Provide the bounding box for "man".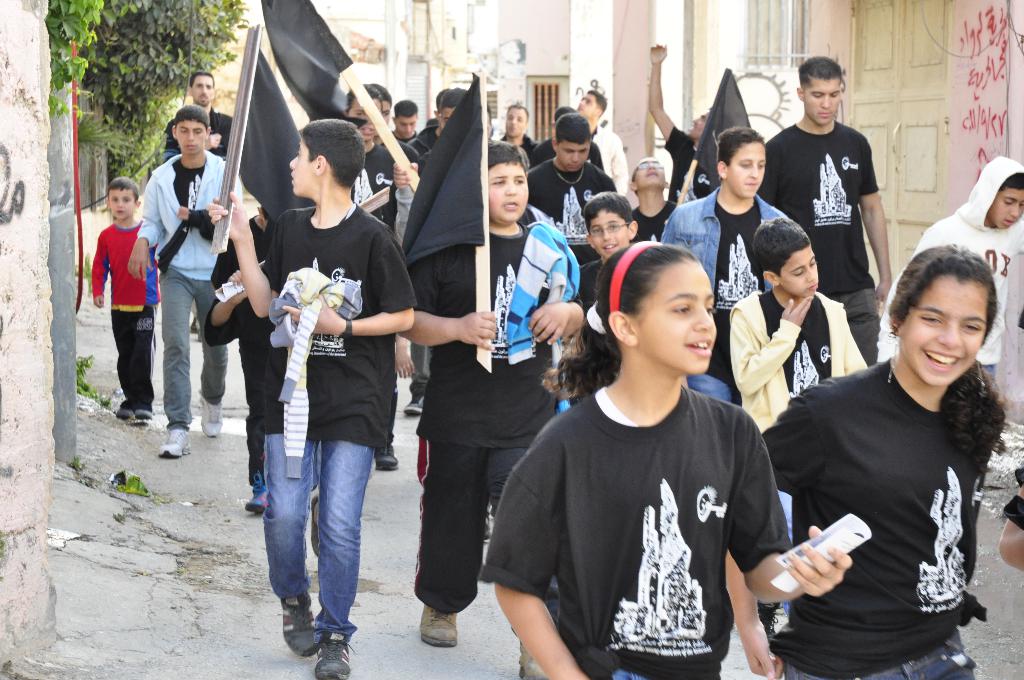
select_region(160, 68, 232, 163).
